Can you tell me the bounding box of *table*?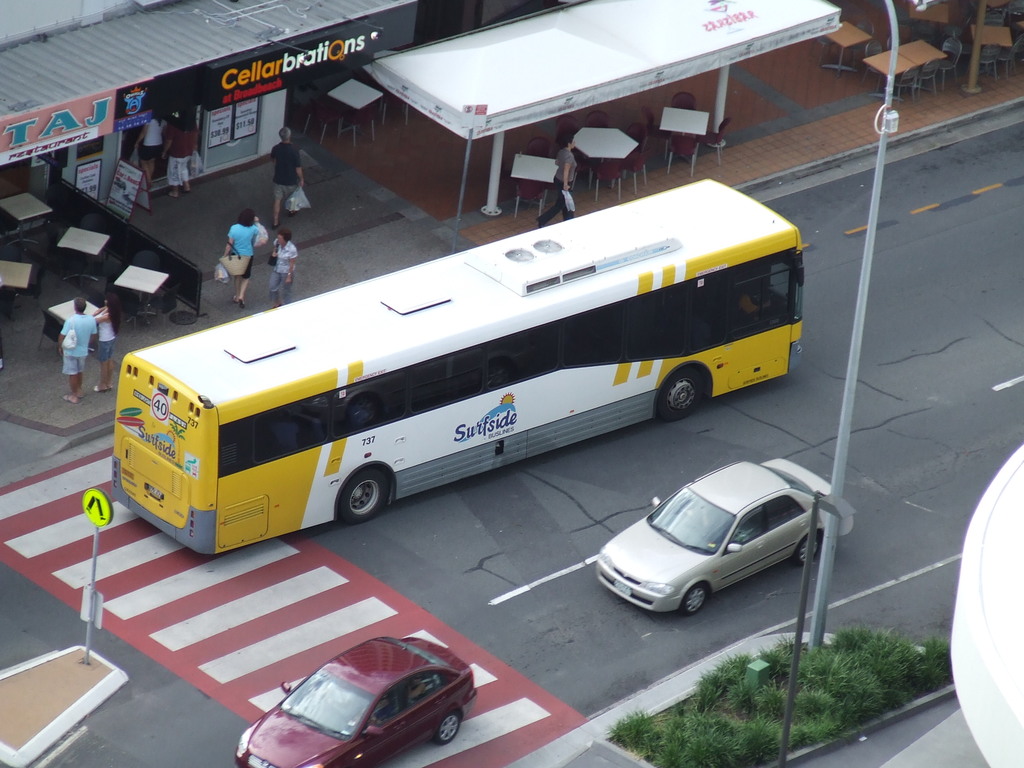
{"x1": 0, "y1": 192, "x2": 56, "y2": 243}.
